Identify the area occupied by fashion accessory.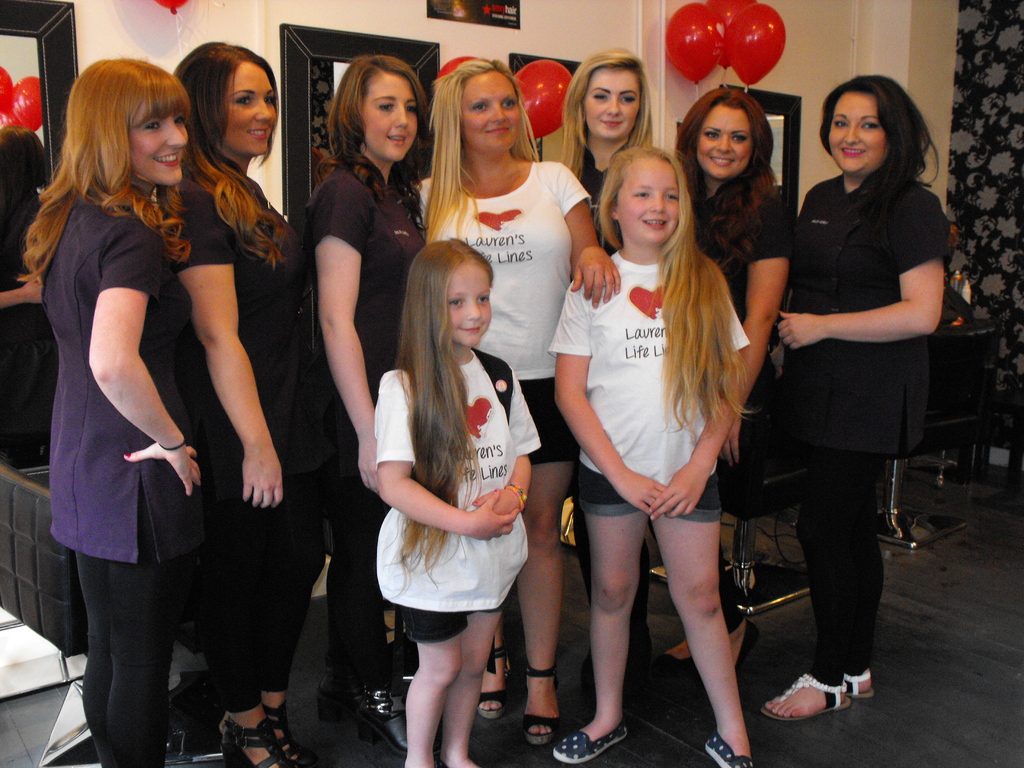
Area: box=[356, 678, 440, 760].
